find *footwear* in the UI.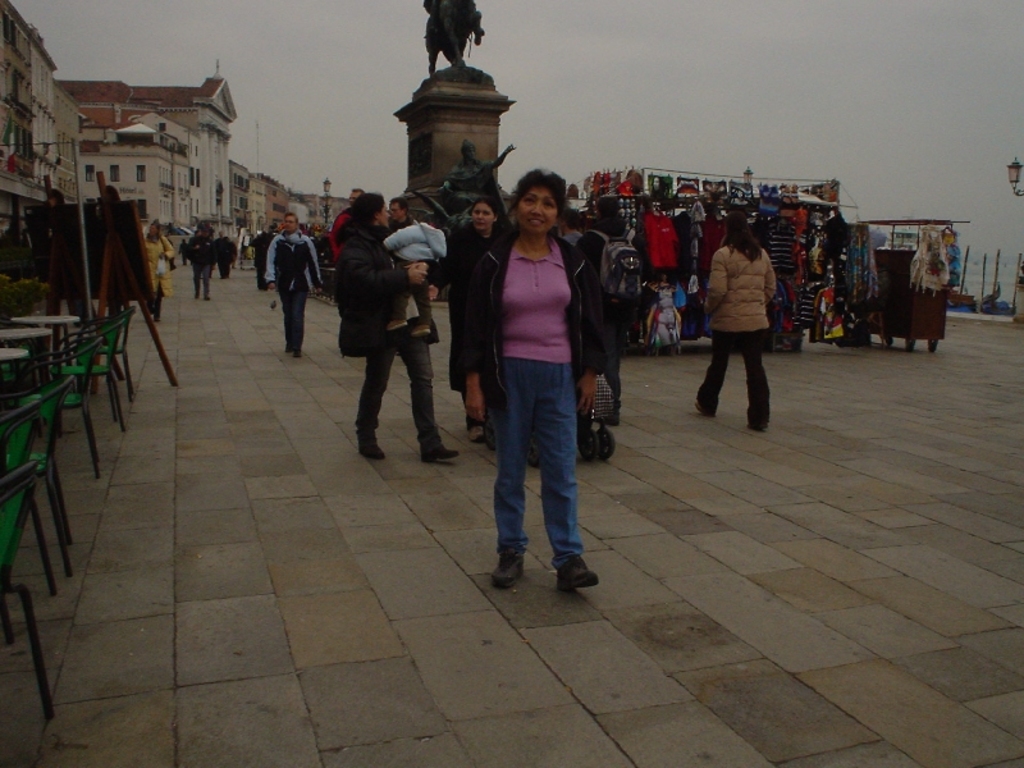
UI element at bbox=[749, 420, 767, 433].
